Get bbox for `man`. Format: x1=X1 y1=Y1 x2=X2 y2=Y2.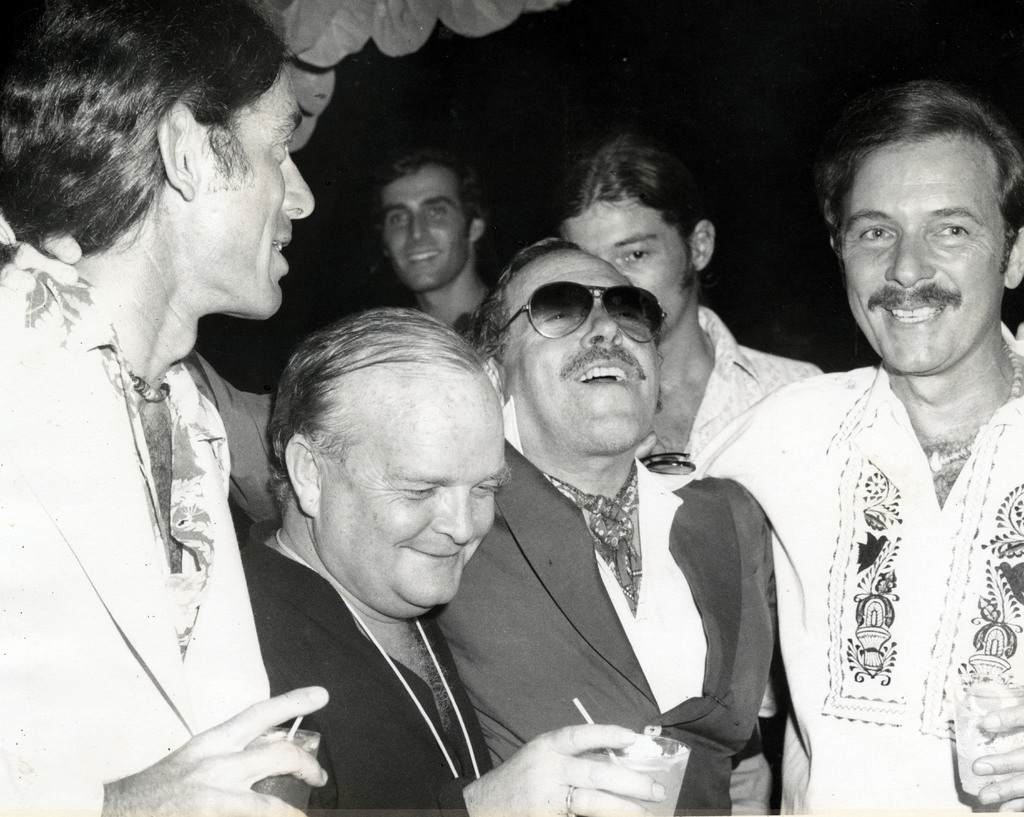
x1=726 y1=81 x2=1023 y2=812.
